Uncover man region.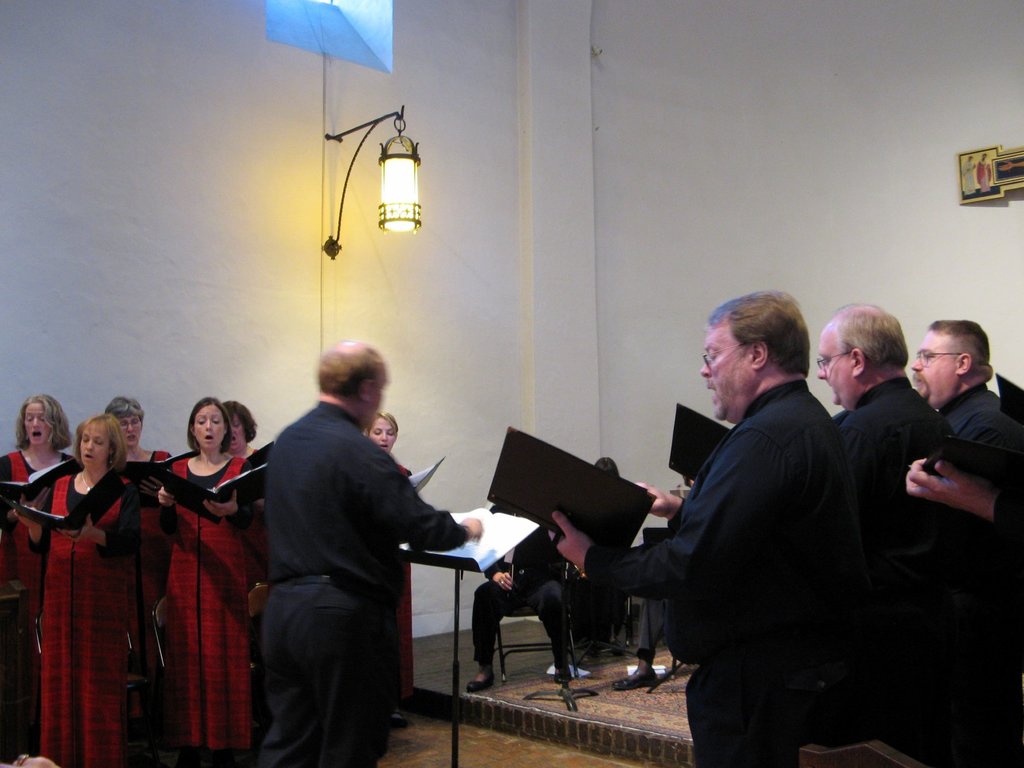
Uncovered: bbox=[911, 316, 1023, 767].
